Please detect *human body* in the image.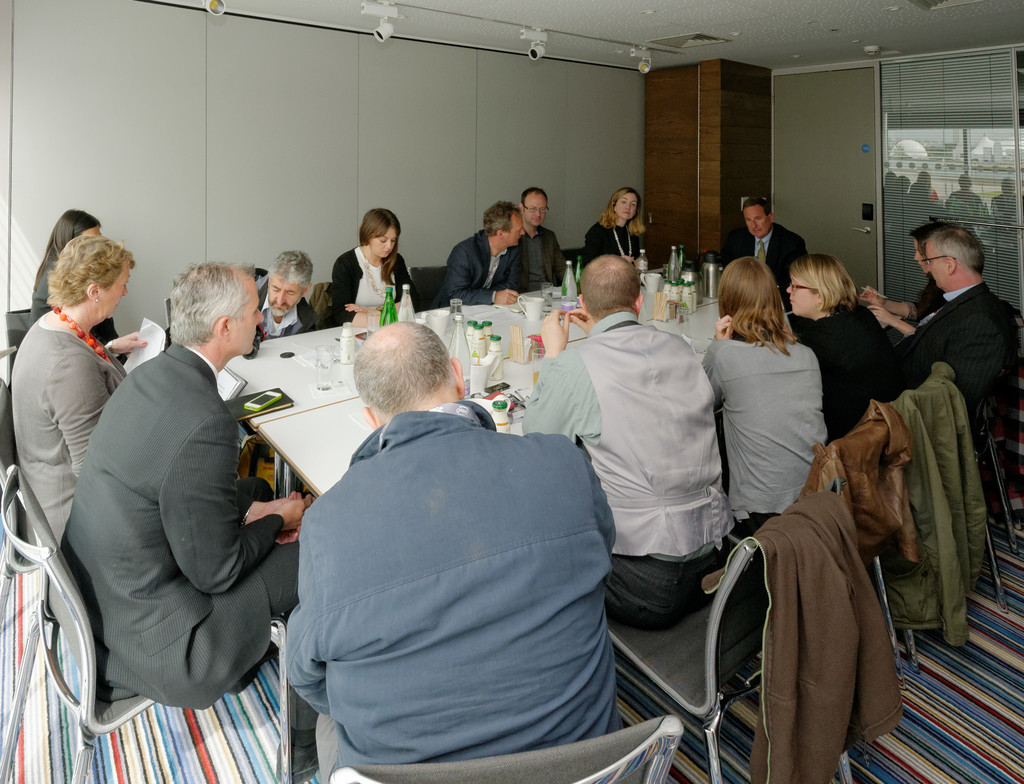
x1=287, y1=321, x2=618, y2=783.
